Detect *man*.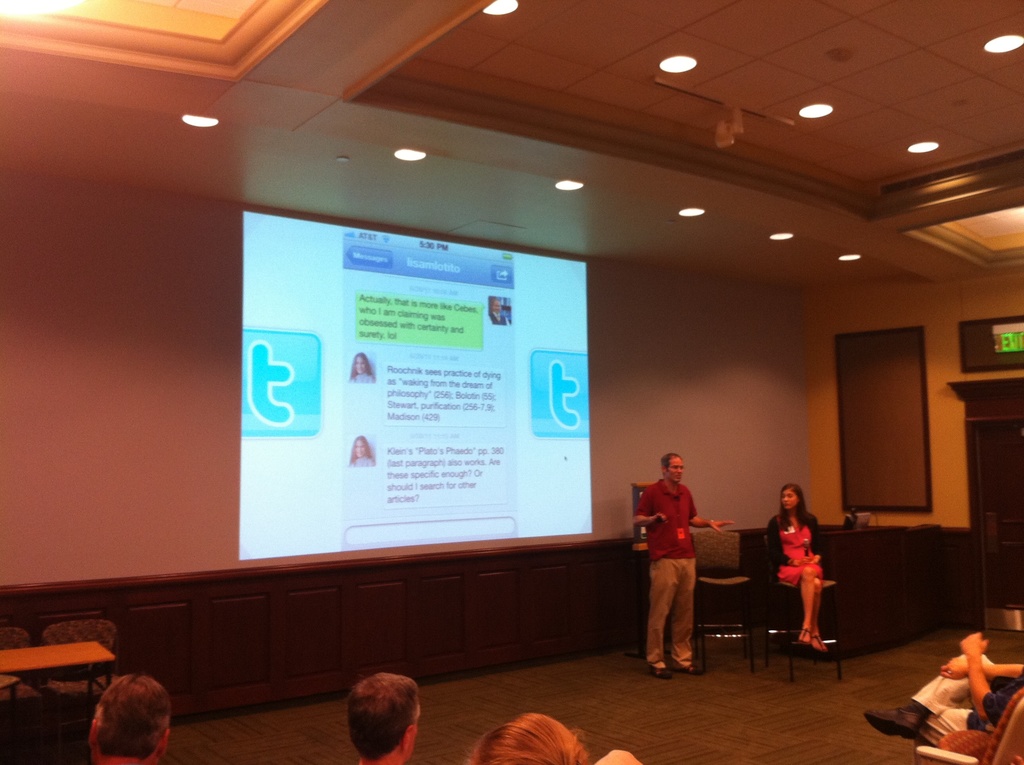
Detected at 862/625/1023/754.
